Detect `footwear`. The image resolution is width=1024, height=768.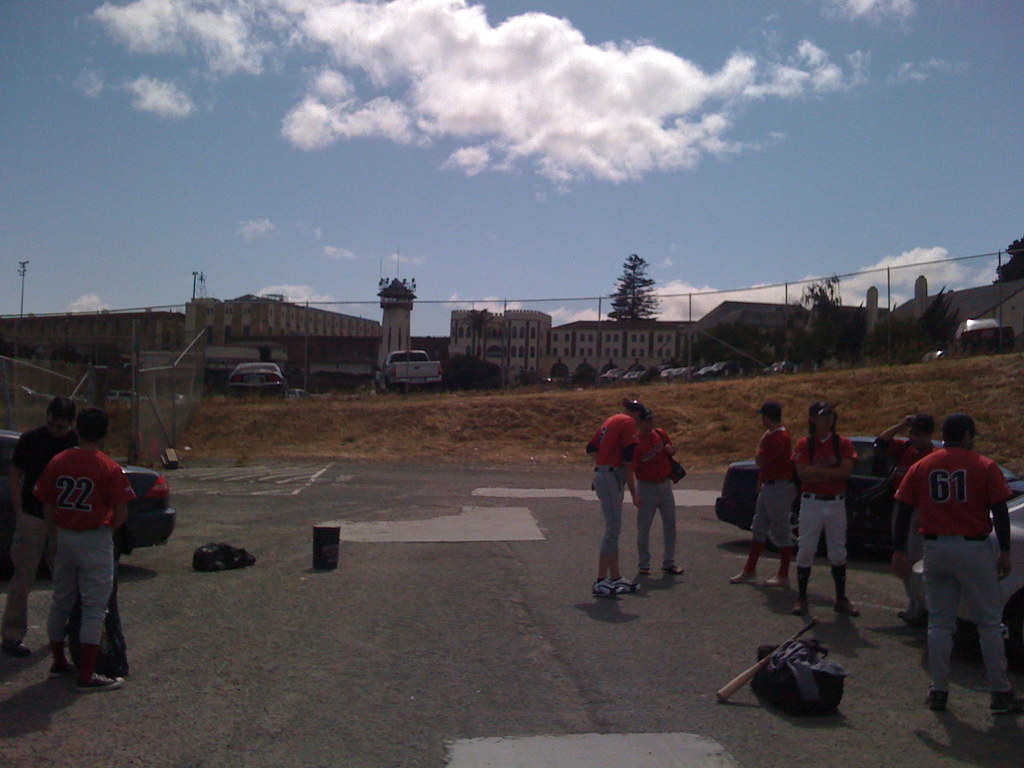
1:644:28:655.
